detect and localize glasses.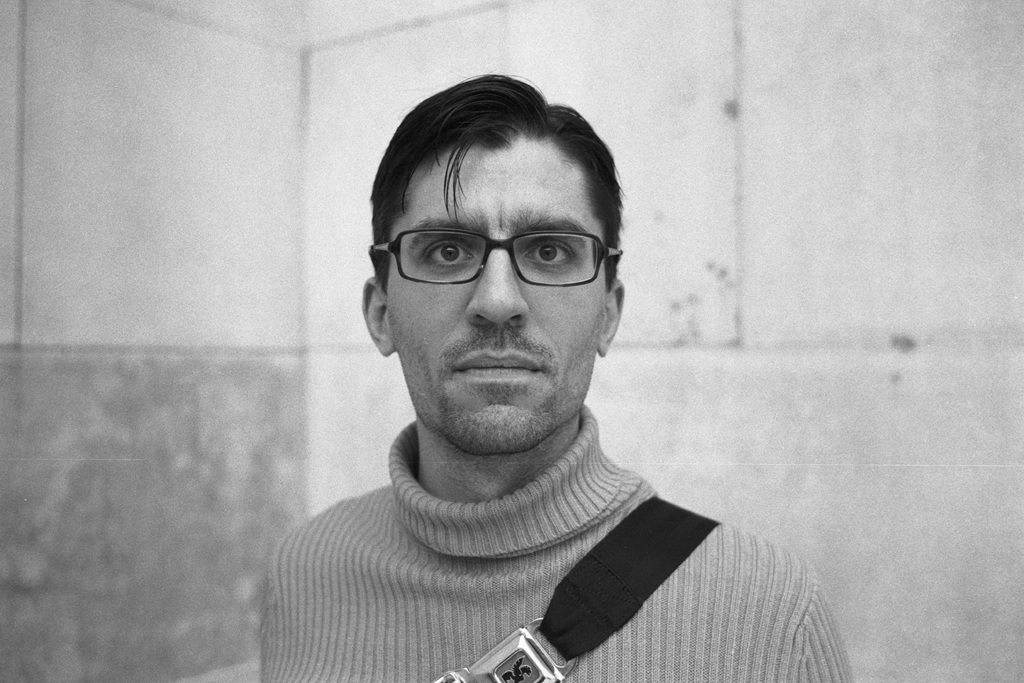
Localized at 373:213:618:296.
